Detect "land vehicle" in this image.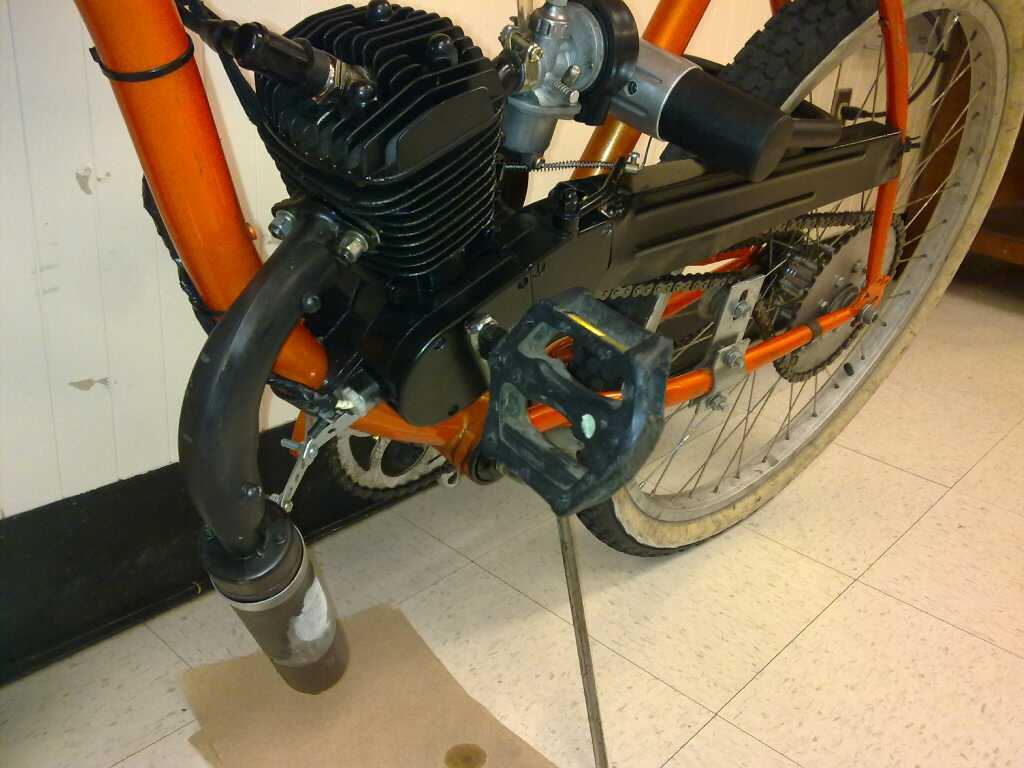
Detection: 70,0,1023,767.
